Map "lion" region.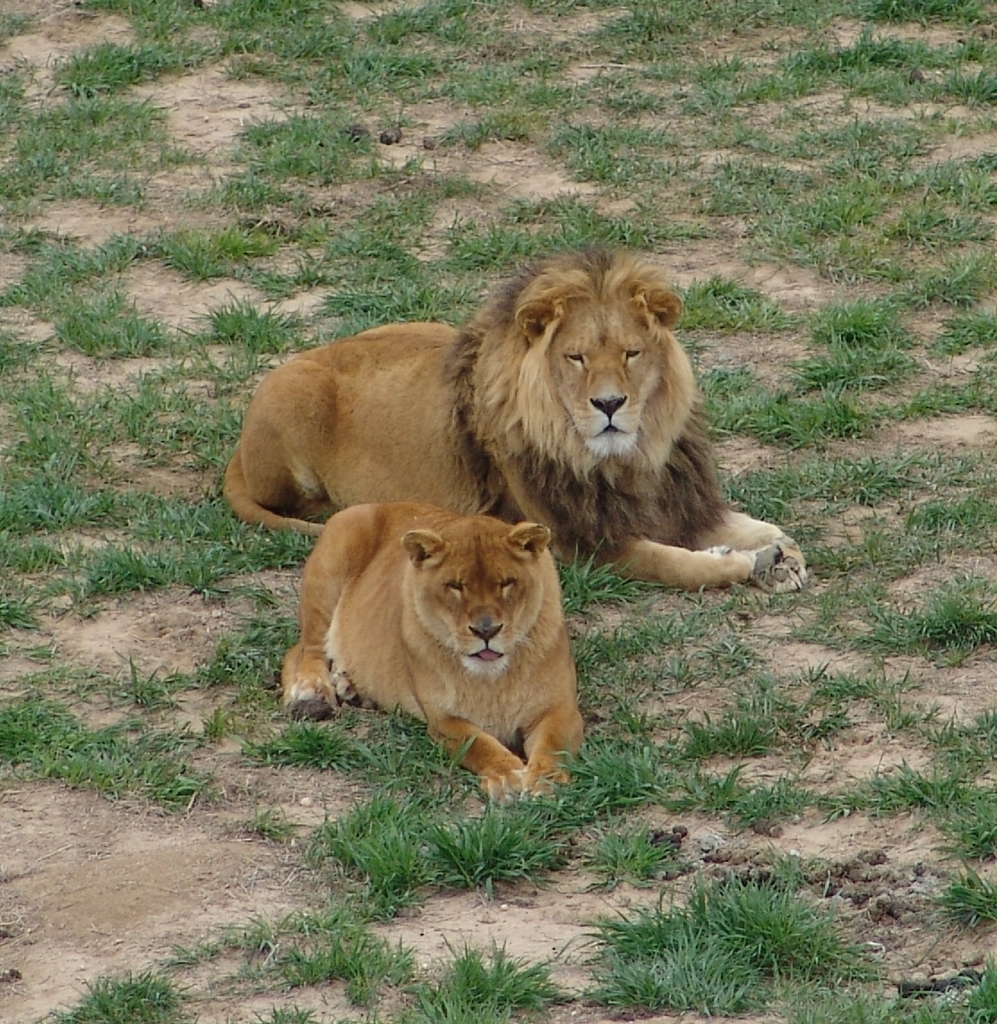
Mapped to bbox=(280, 496, 582, 798).
